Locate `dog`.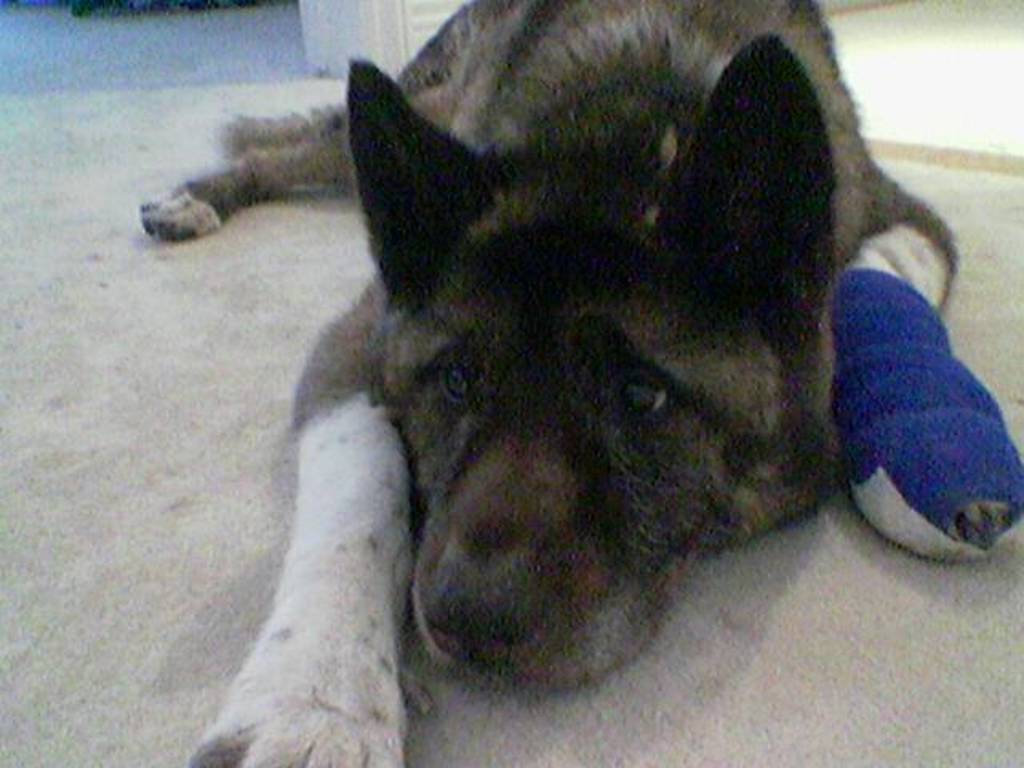
Bounding box: x1=139, y1=0, x2=1022, y2=766.
